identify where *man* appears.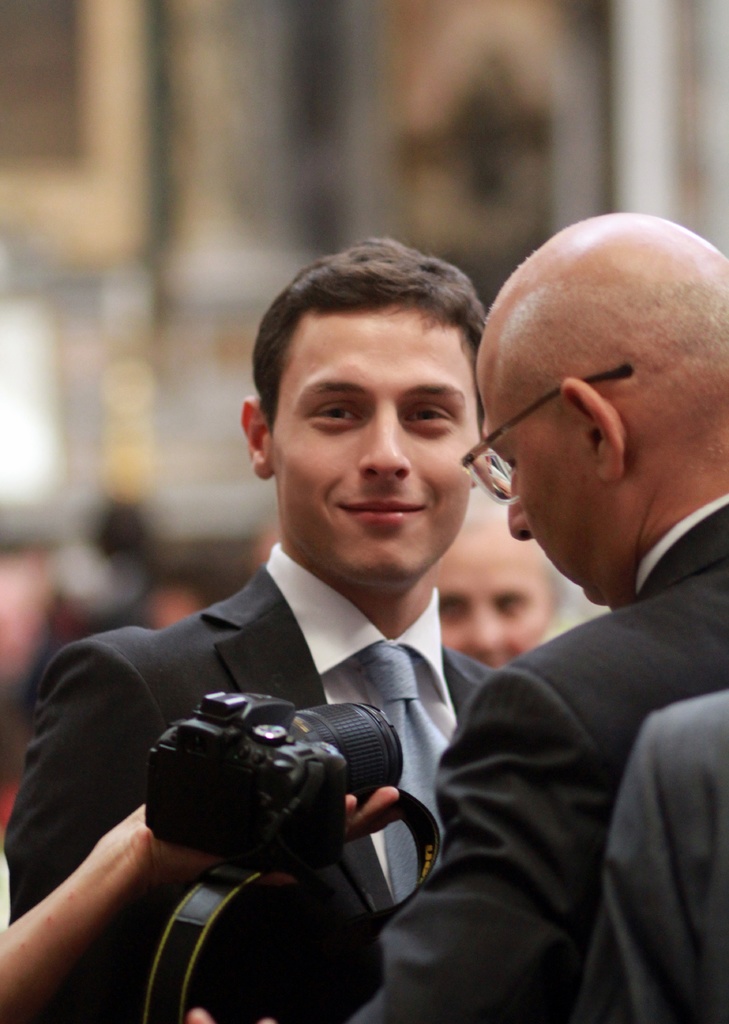
Appears at (x1=348, y1=209, x2=728, y2=1023).
